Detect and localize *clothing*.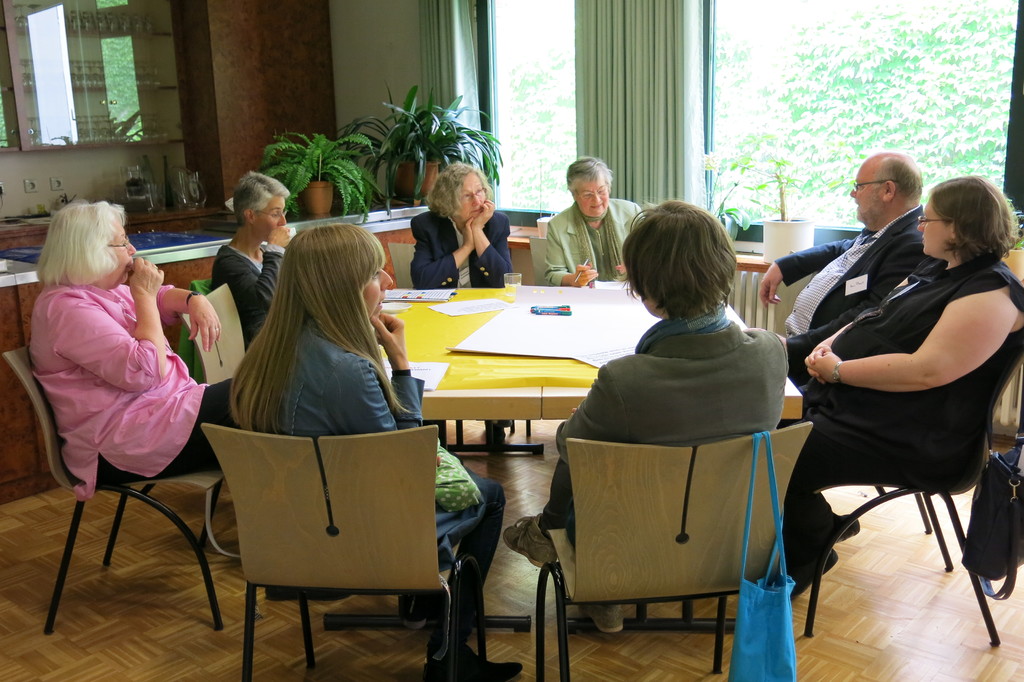
Localized at (259, 322, 502, 649).
